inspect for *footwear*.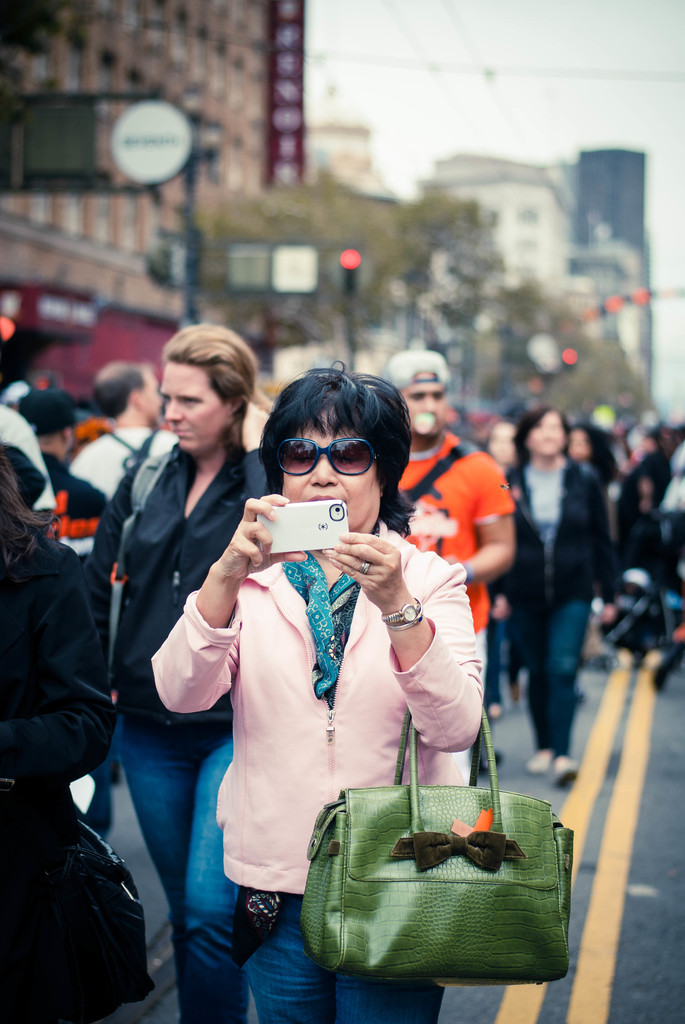
Inspection: BBox(556, 753, 580, 791).
